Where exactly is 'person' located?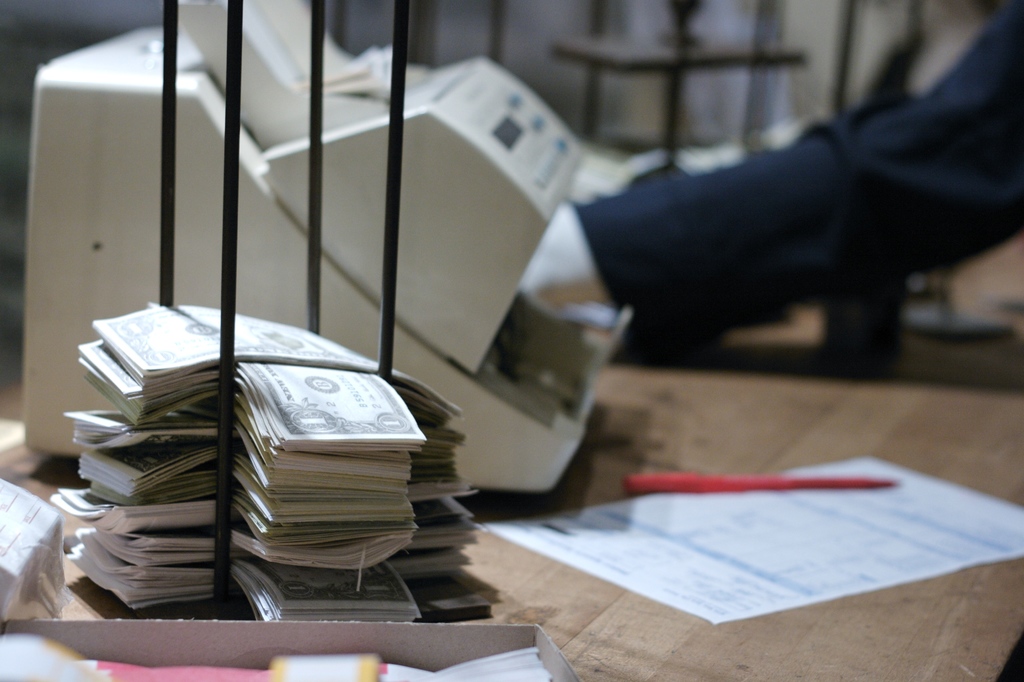
Its bounding box is [556, 36, 986, 401].
